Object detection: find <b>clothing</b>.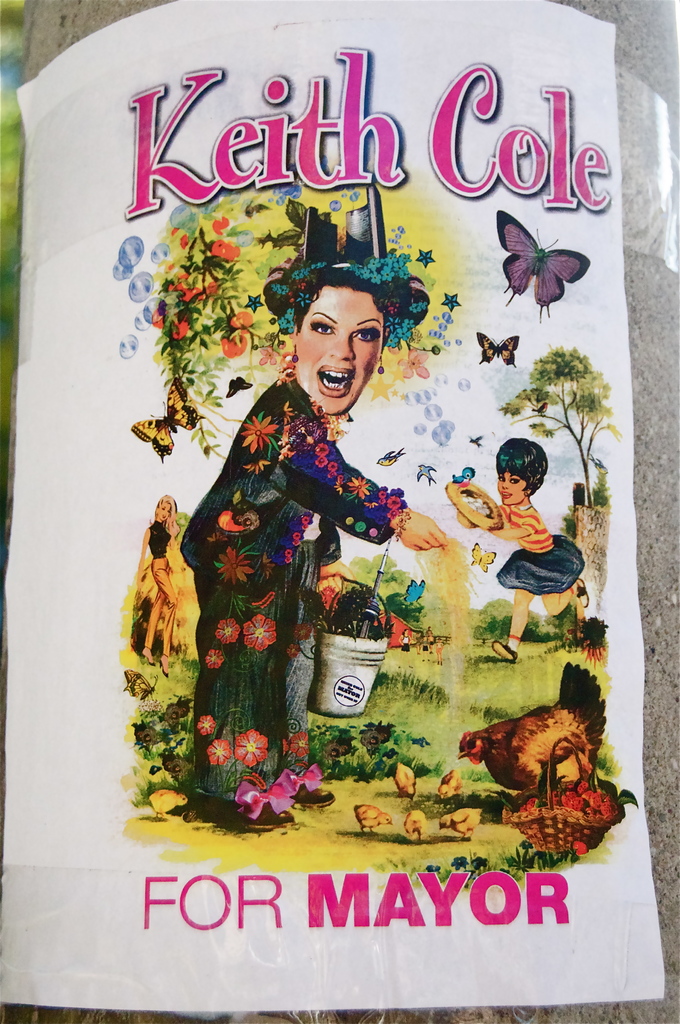
region(165, 341, 413, 812).
